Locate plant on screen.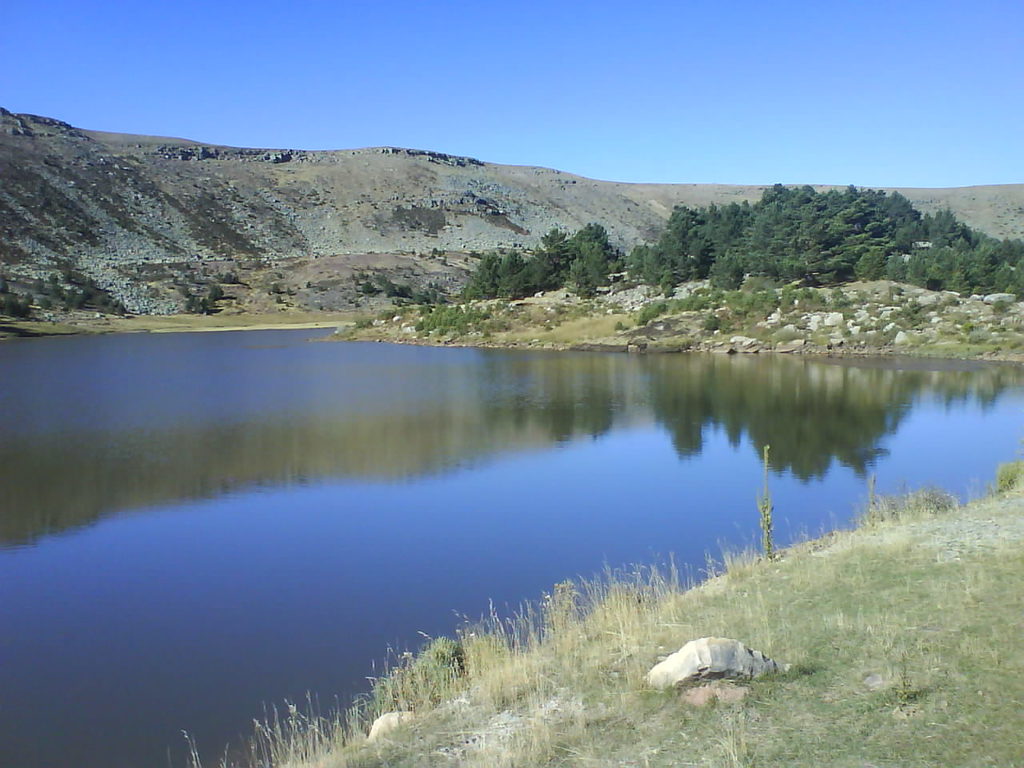
On screen at (0, 274, 12, 290).
